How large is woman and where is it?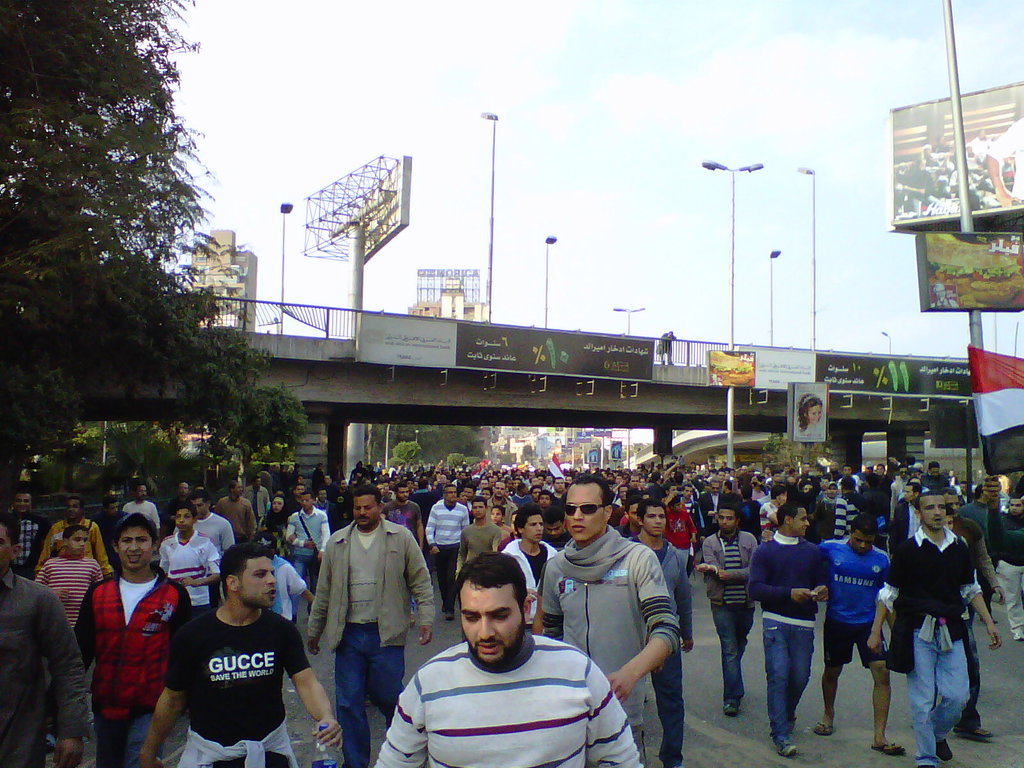
Bounding box: BBox(492, 506, 513, 536).
